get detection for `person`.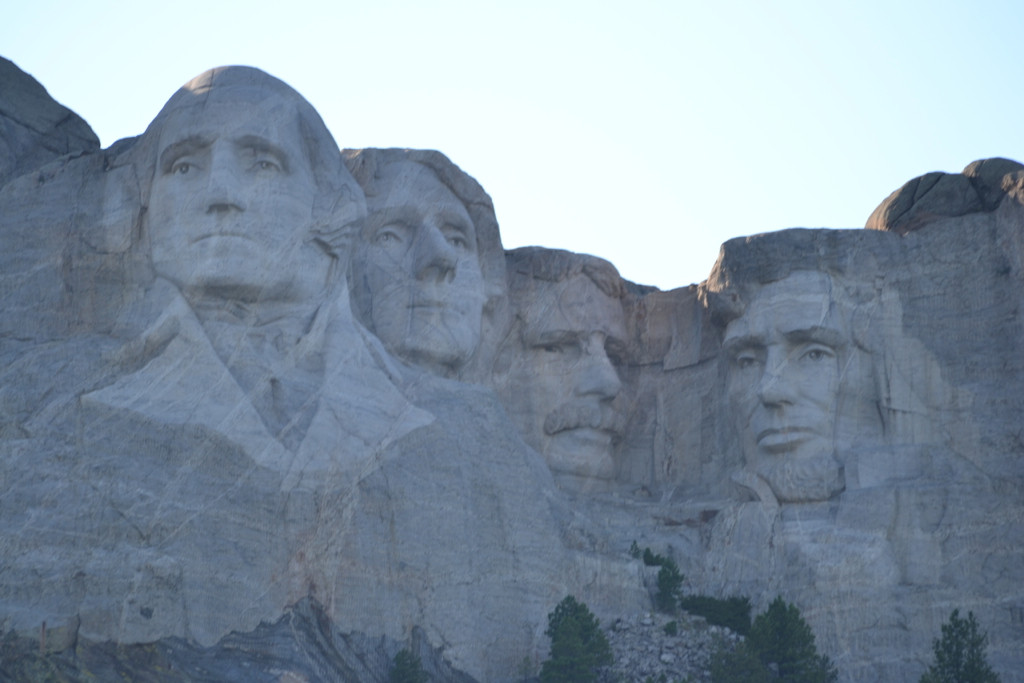
Detection: [513,247,644,467].
